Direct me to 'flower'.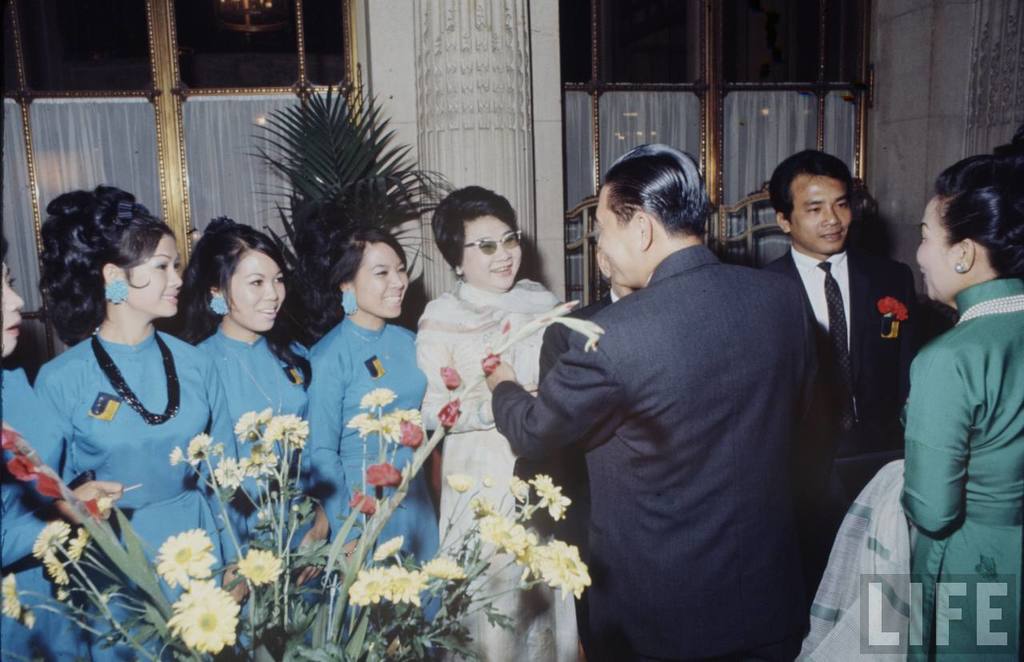
Direction: {"left": 386, "top": 564, "right": 427, "bottom": 605}.
